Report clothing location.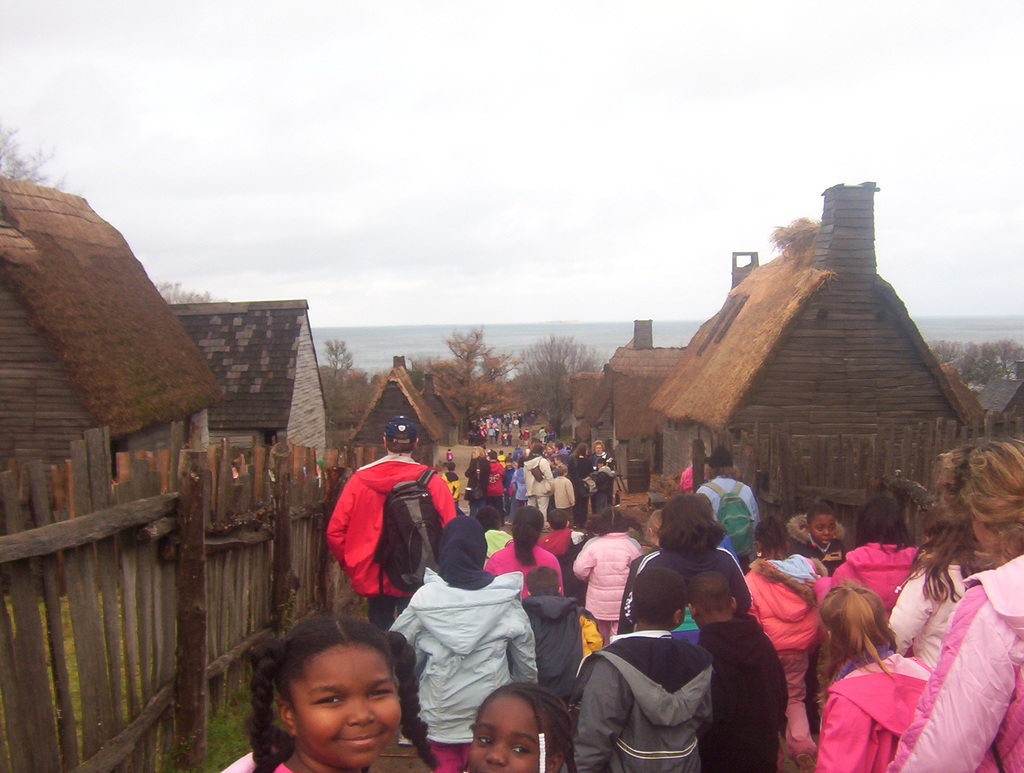
Report: {"left": 548, "top": 475, "right": 577, "bottom": 512}.
